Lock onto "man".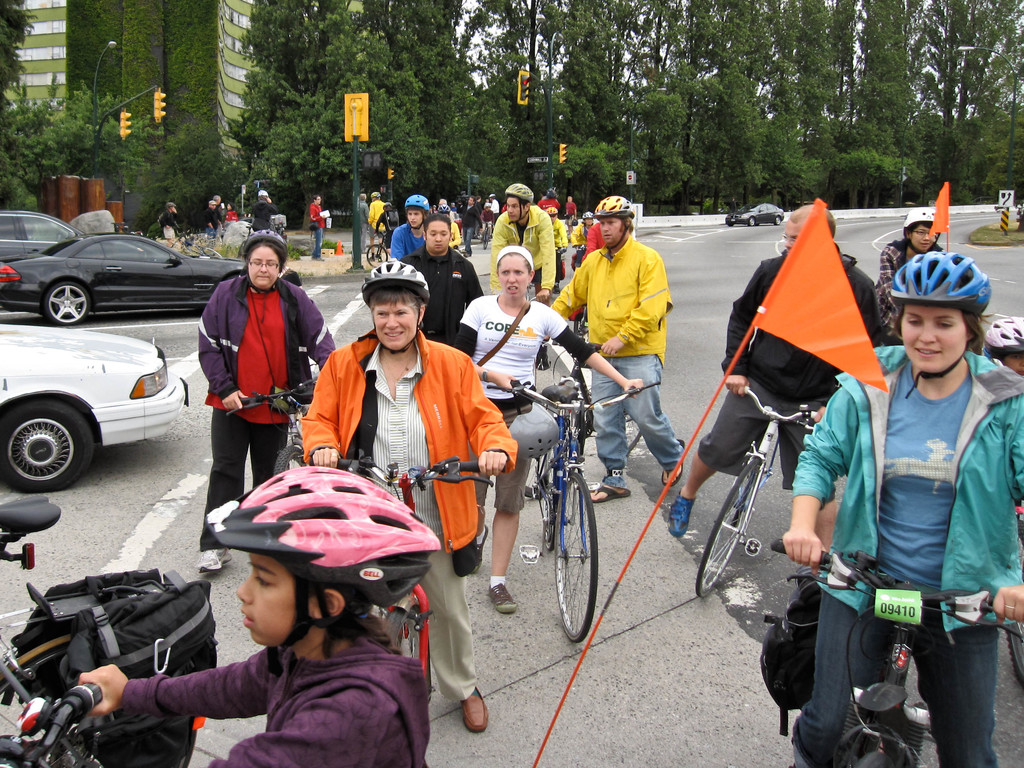
Locked: <region>668, 197, 887, 538</region>.
